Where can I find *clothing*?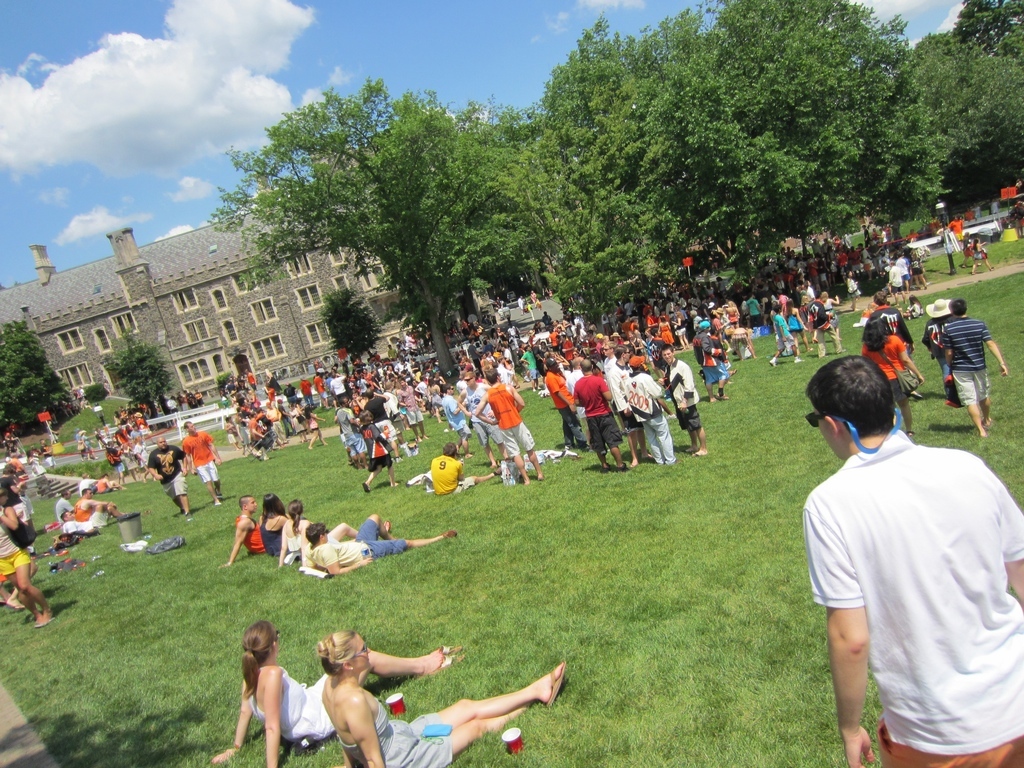
You can find it at crop(238, 519, 281, 555).
